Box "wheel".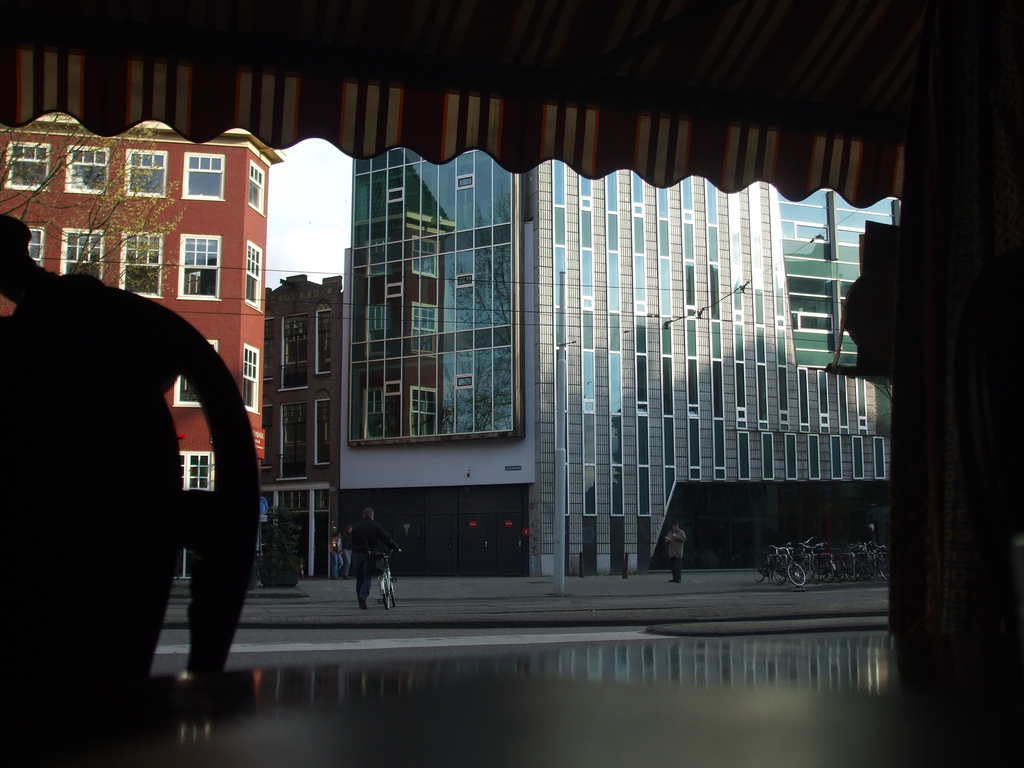
x1=392, y1=582, x2=396, y2=607.
